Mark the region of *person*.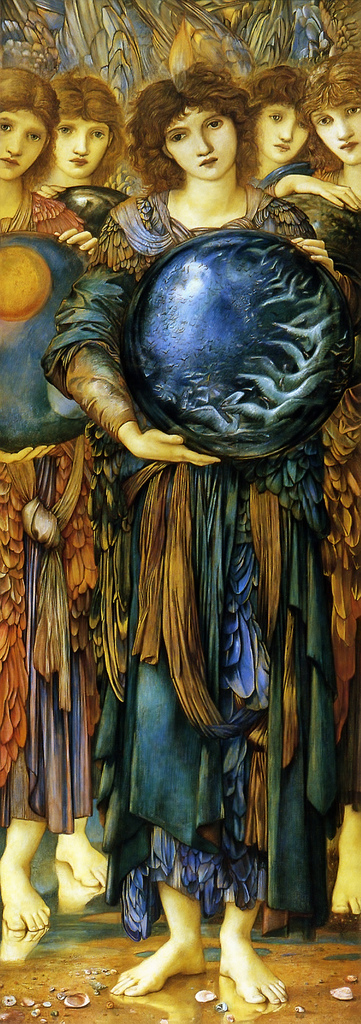
Region: BBox(276, 57, 360, 923).
